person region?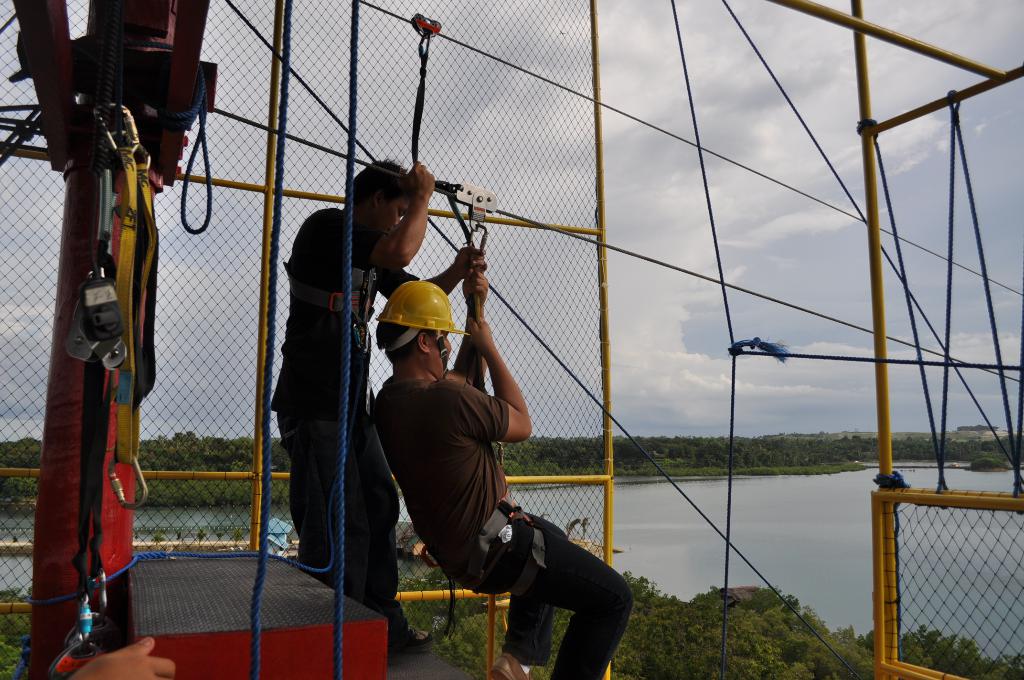
detection(65, 635, 177, 679)
